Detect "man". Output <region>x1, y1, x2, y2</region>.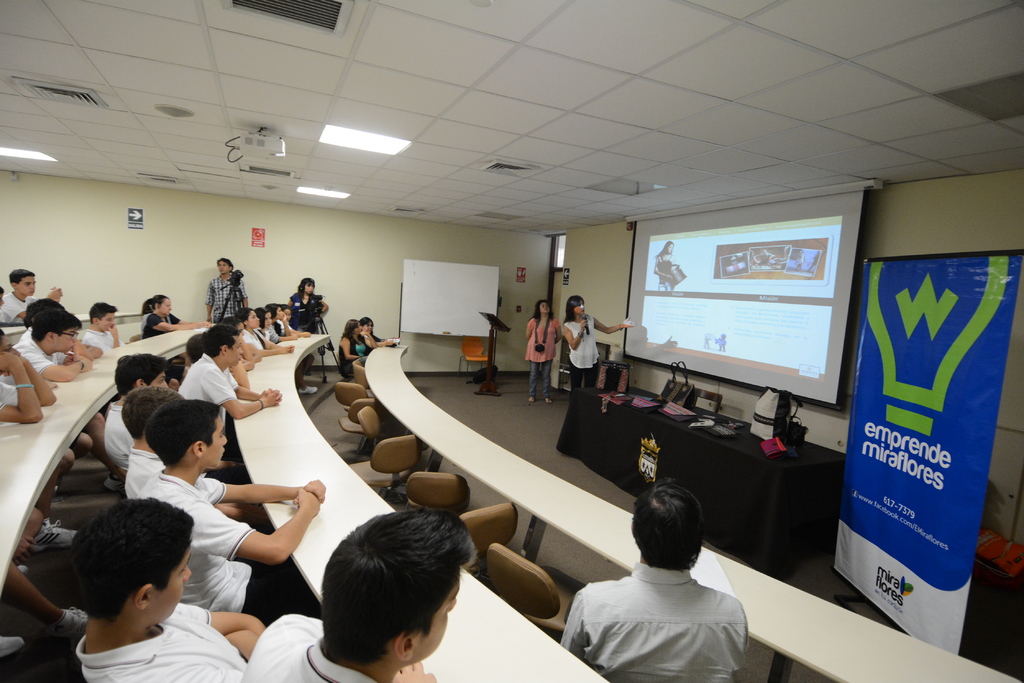
<region>65, 494, 269, 682</region>.
